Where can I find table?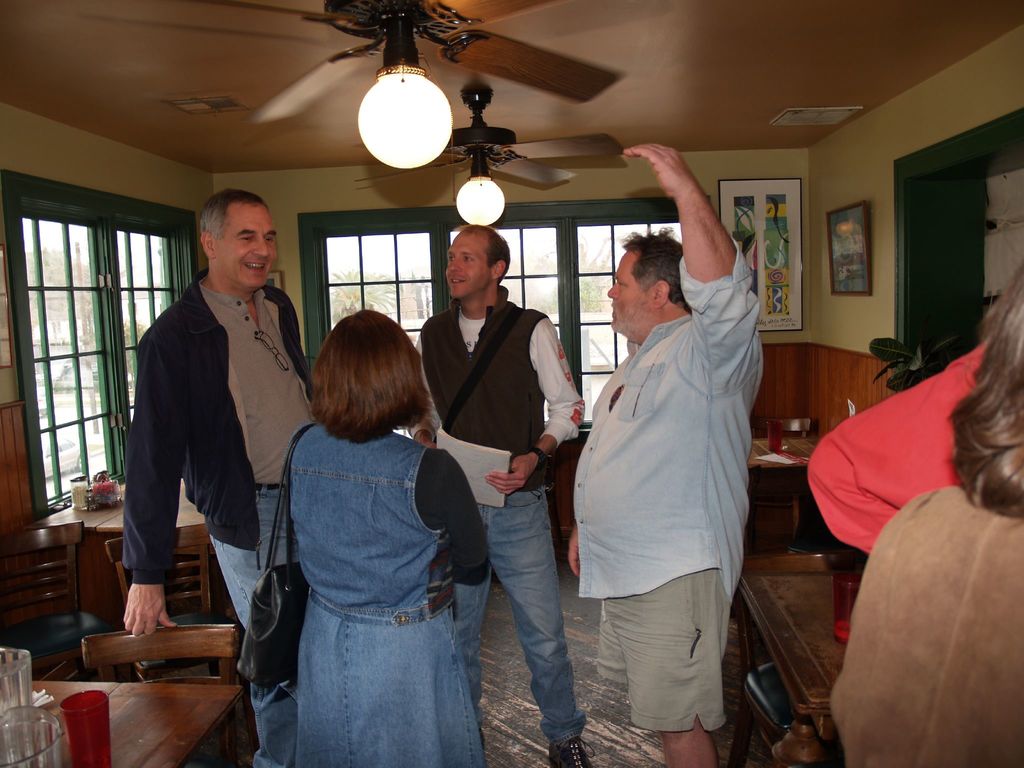
You can find it at (38, 482, 227, 638).
